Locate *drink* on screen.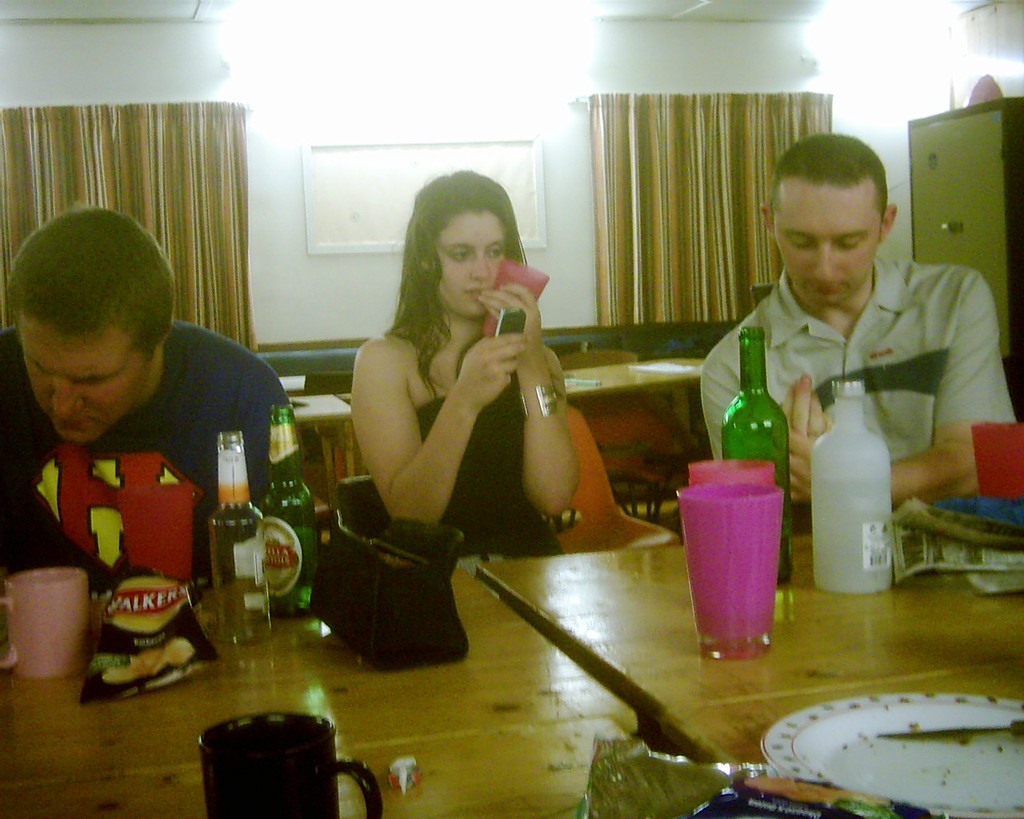
On screen at left=254, top=406, right=317, bottom=625.
